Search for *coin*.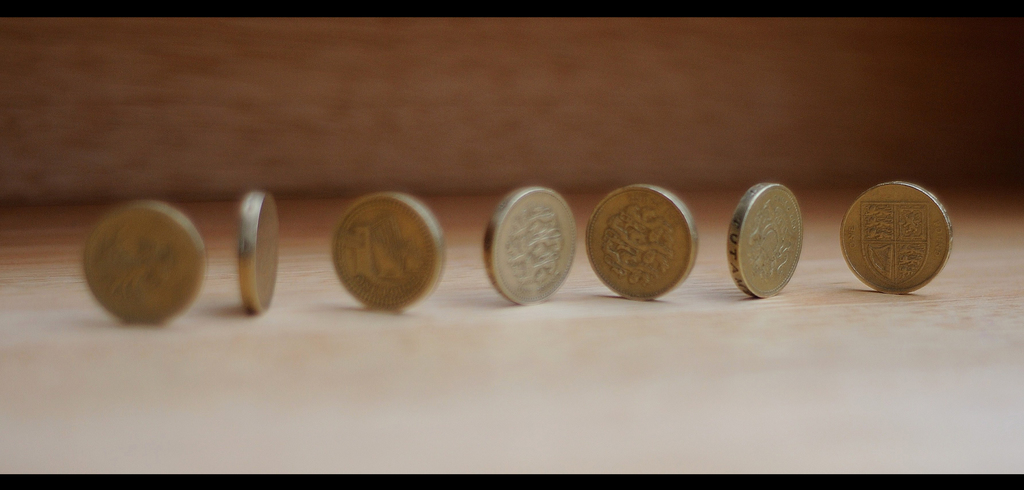
Found at (329,195,435,312).
